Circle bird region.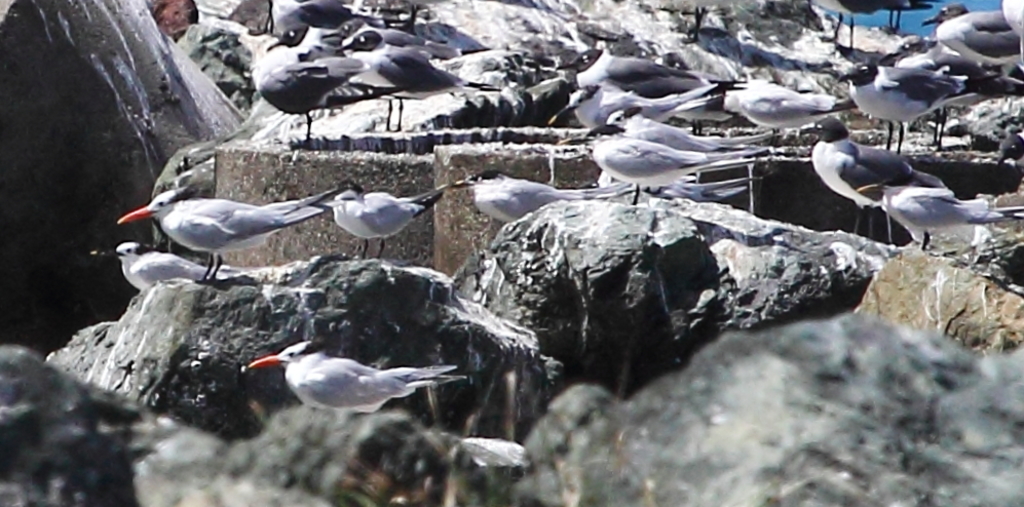
Region: 108 165 329 271.
